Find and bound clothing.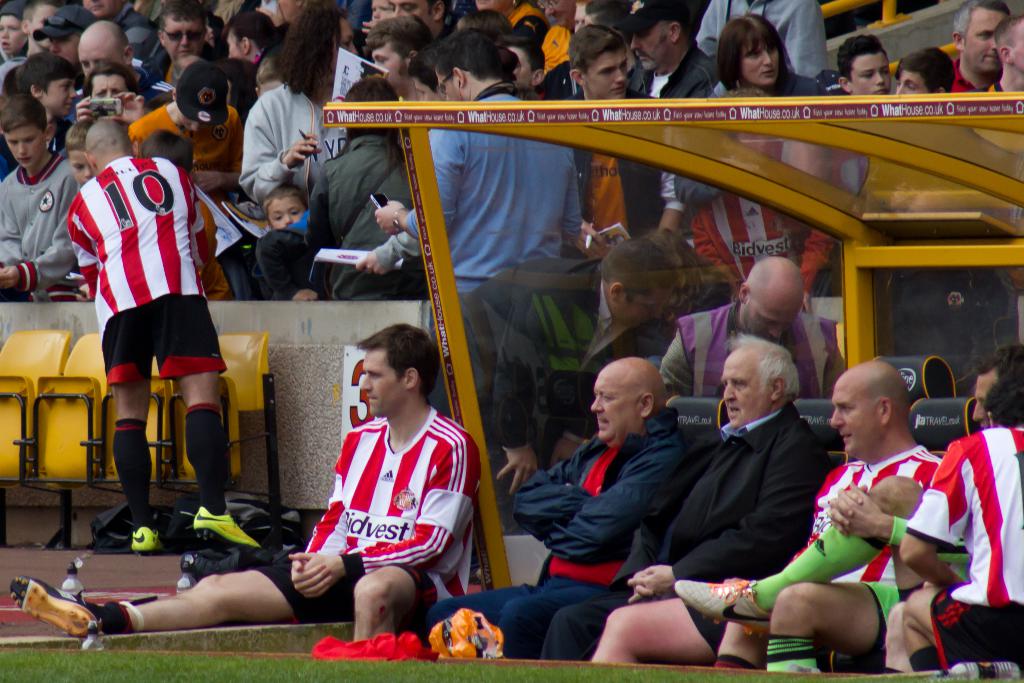
Bound: locate(664, 304, 865, 406).
